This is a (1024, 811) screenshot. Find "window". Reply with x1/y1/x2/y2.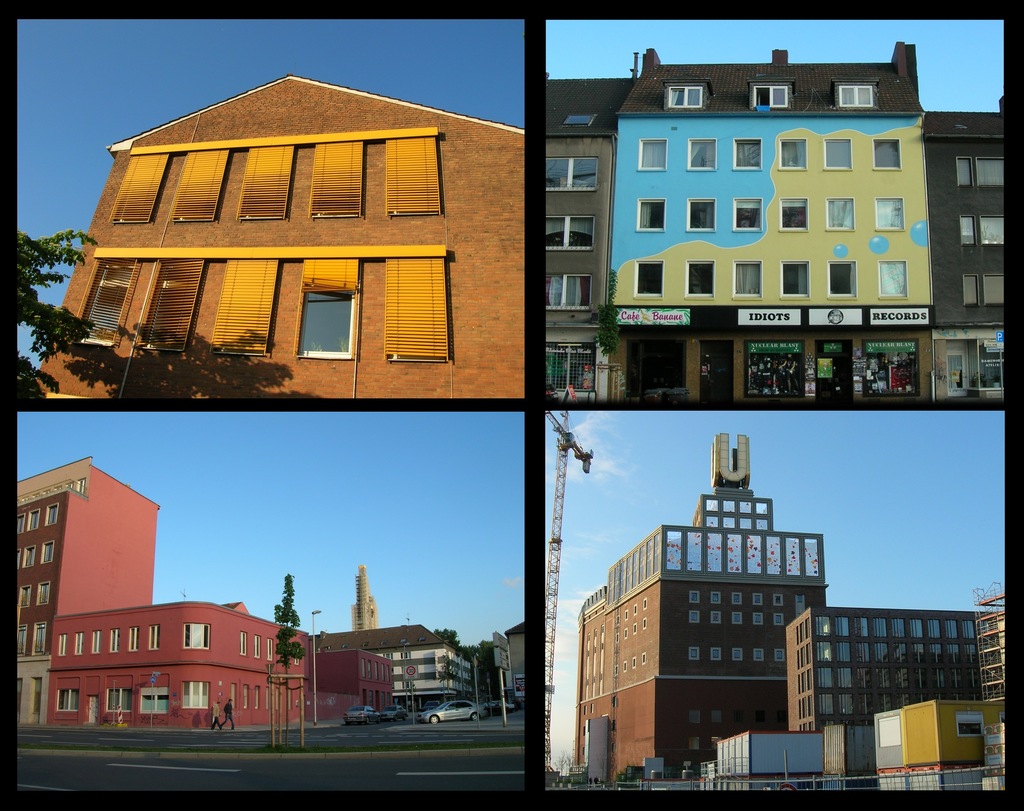
269/642/277/661.
